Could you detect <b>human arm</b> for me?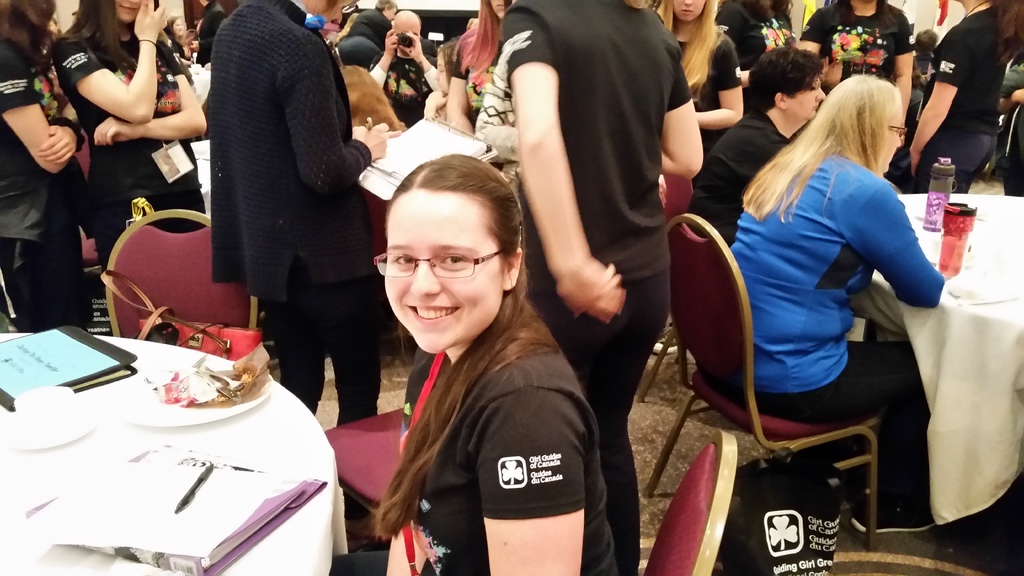
Detection result: [94, 40, 207, 146].
